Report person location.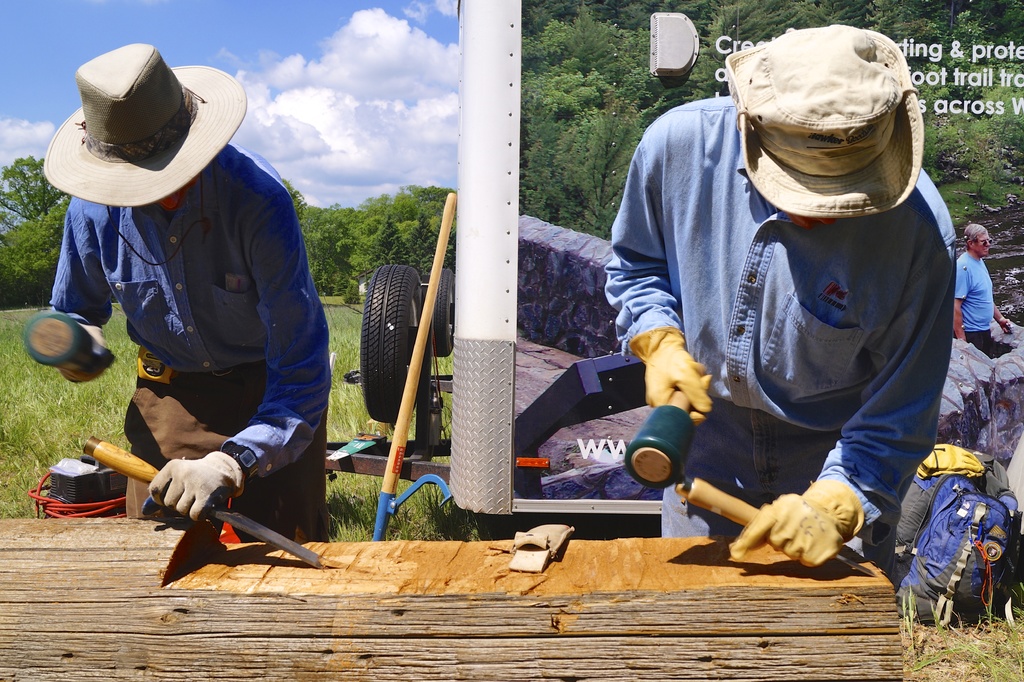
Report: bbox(599, 21, 954, 566).
